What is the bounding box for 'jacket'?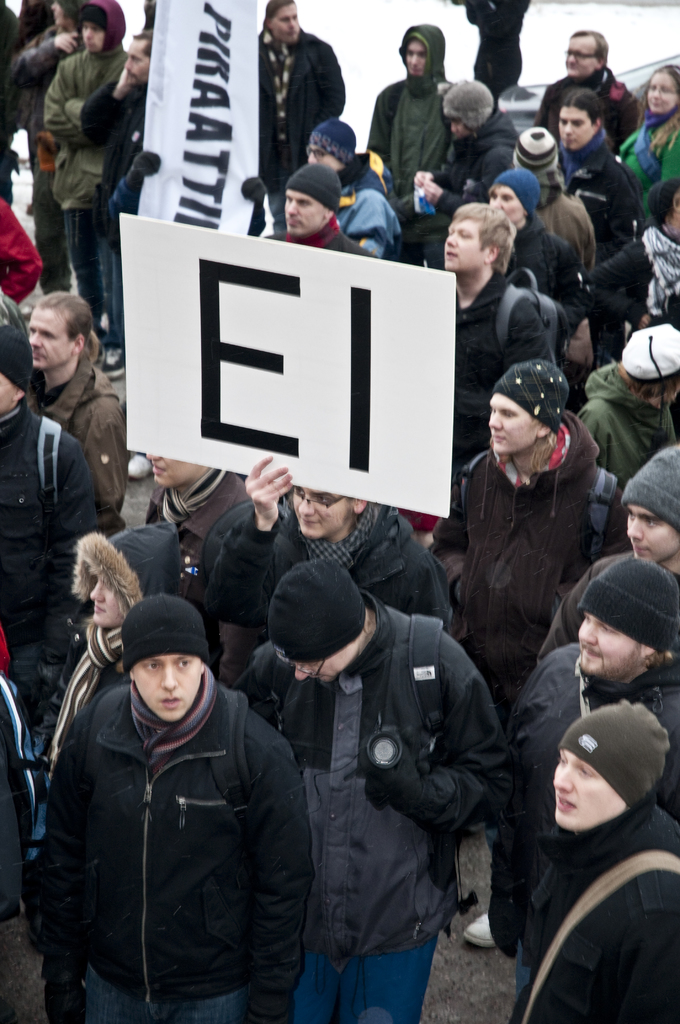
581:360:679:484.
